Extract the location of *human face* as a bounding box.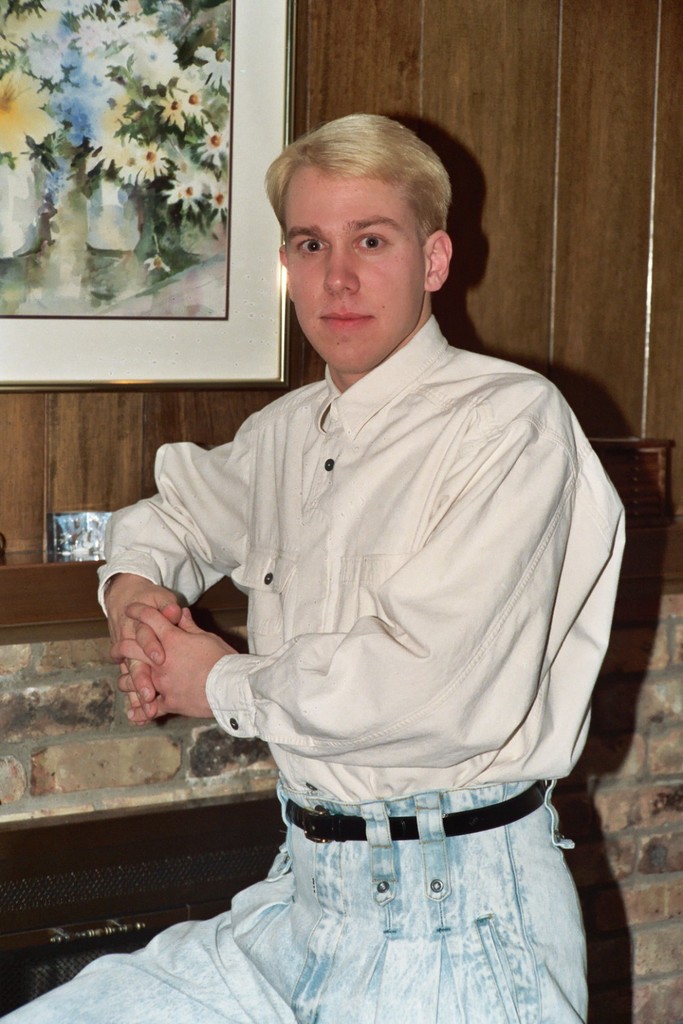
crop(281, 161, 428, 376).
